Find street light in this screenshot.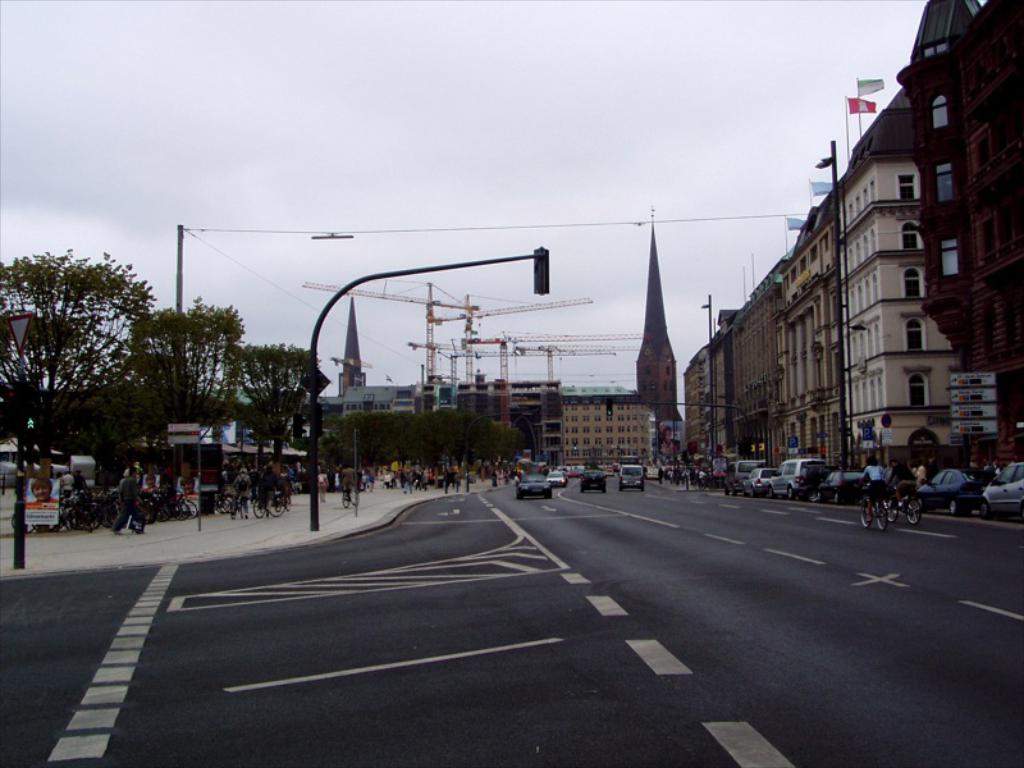
The bounding box for street light is <bbox>310, 248, 550, 532</bbox>.
